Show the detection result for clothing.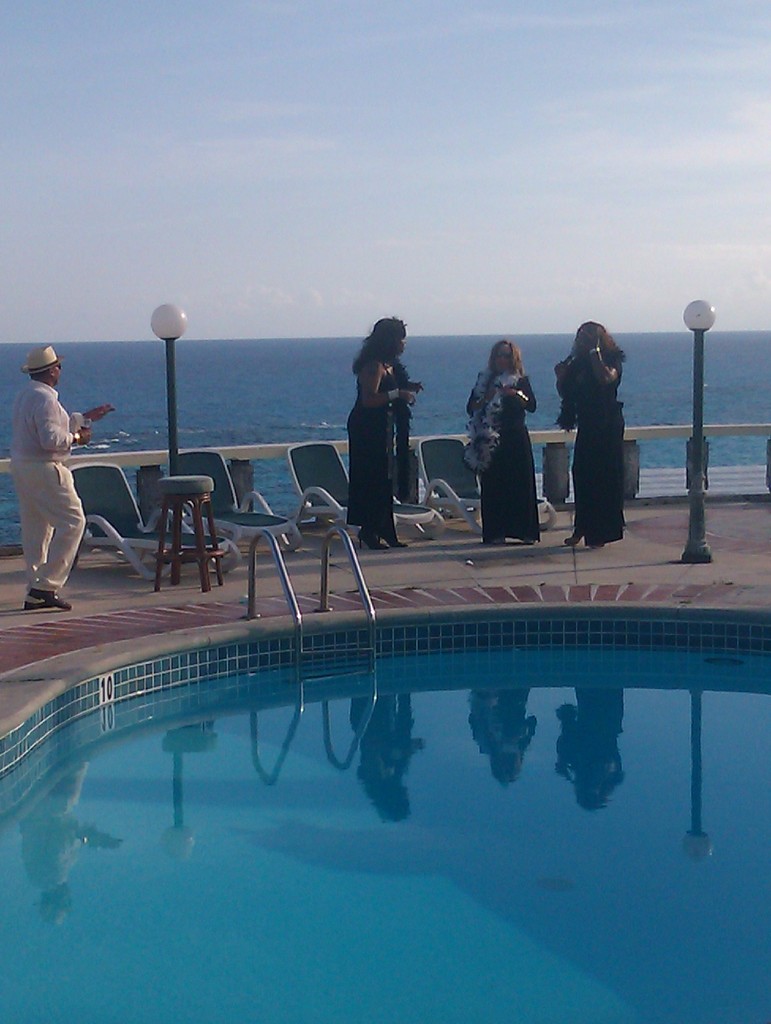
Rect(13, 341, 99, 572).
